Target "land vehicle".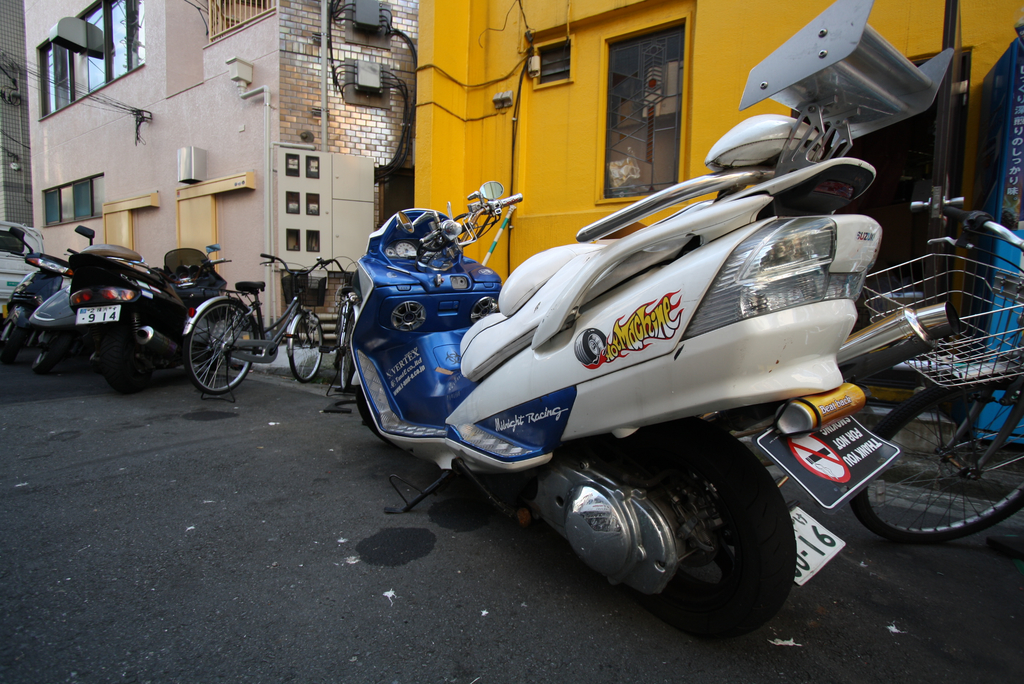
Target region: bbox=[847, 192, 1023, 539].
